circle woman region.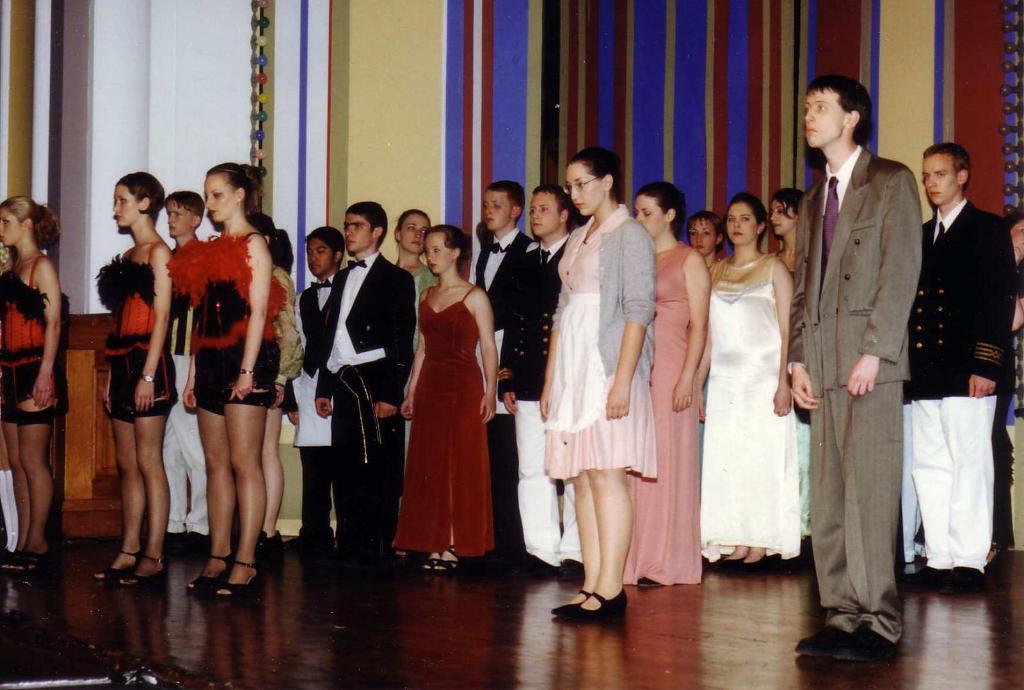
Region: box(399, 227, 497, 570).
